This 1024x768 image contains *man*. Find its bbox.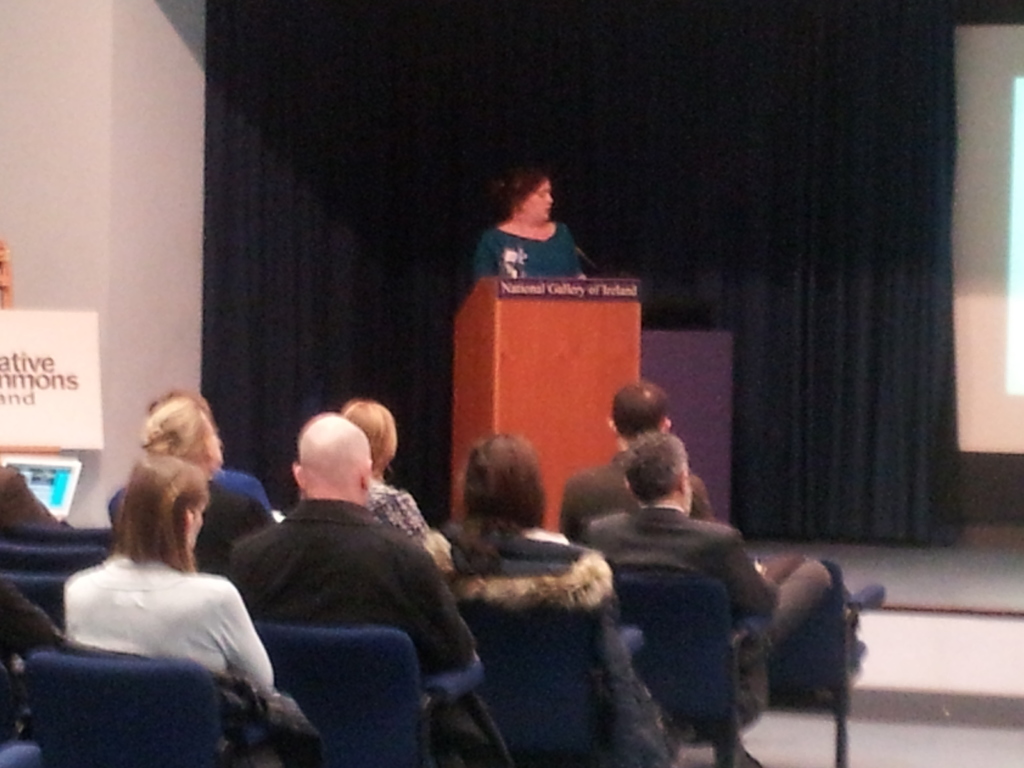
select_region(580, 427, 834, 767).
